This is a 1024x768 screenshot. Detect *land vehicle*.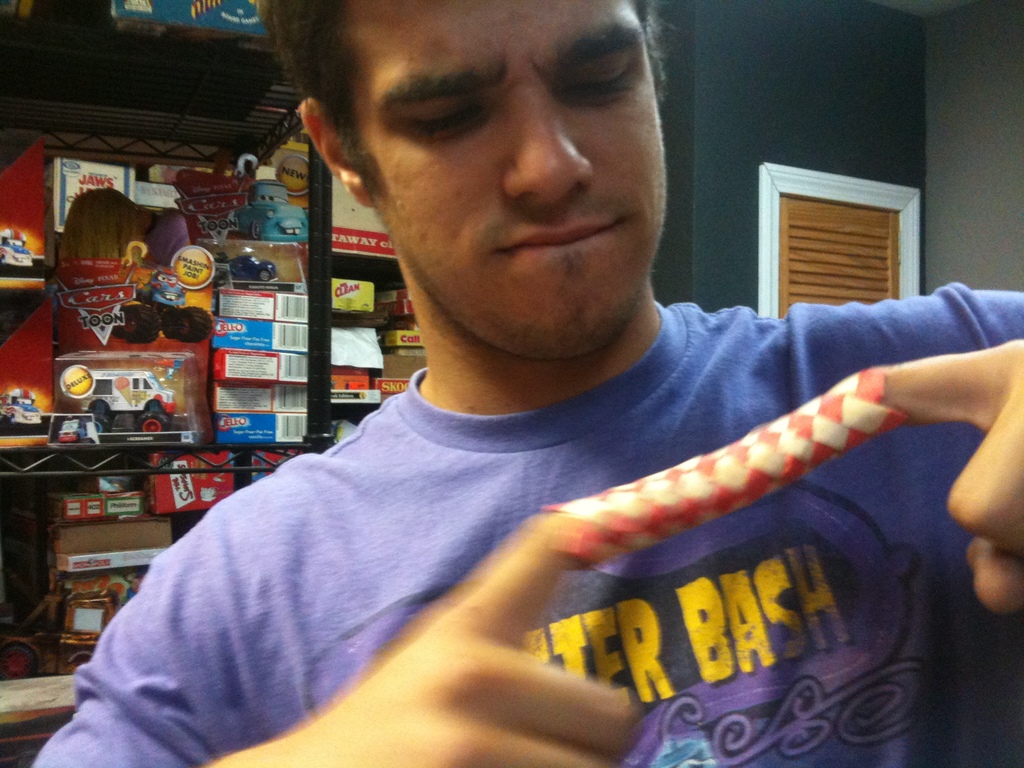
detection(142, 265, 188, 307).
